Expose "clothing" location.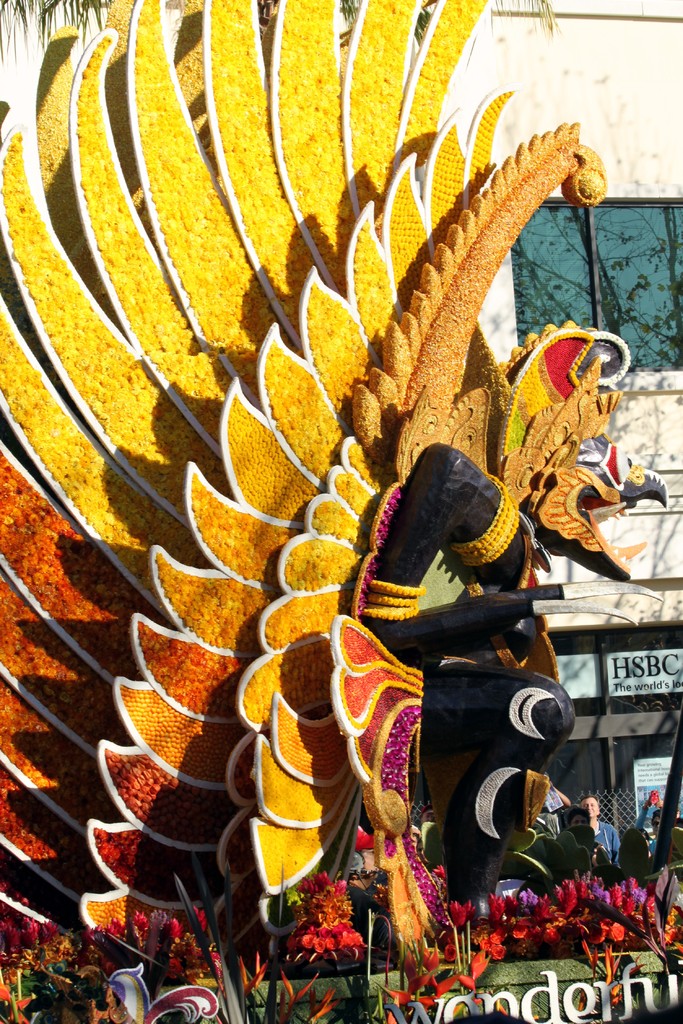
Exposed at Rect(597, 820, 621, 862).
